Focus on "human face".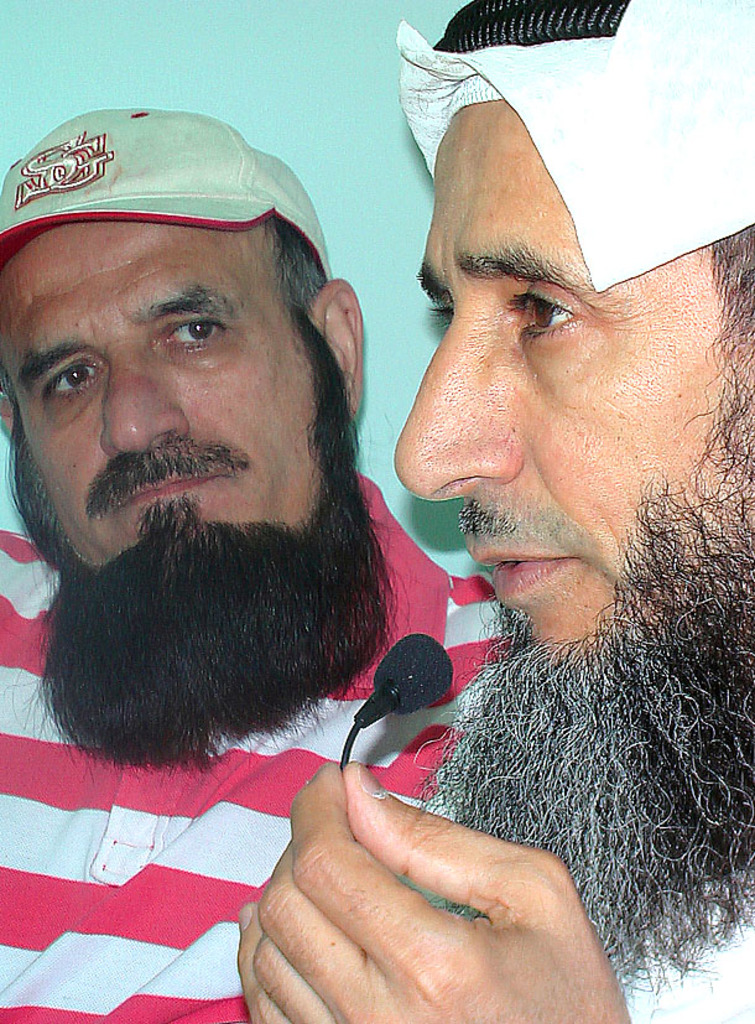
Focused at Rect(395, 97, 754, 669).
